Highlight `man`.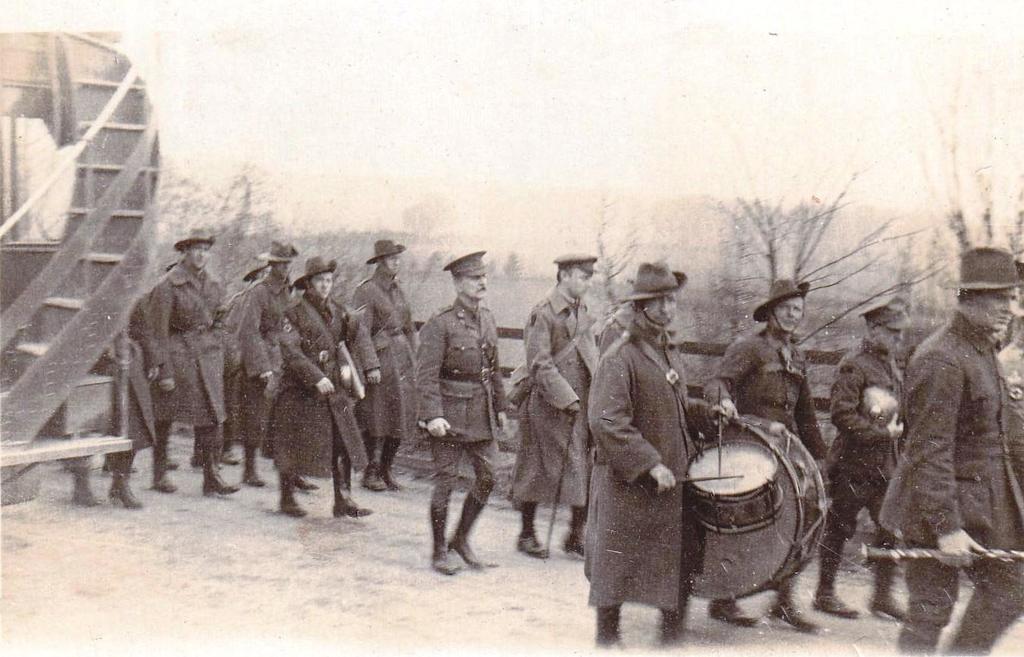
Highlighted region: box=[811, 293, 911, 627].
